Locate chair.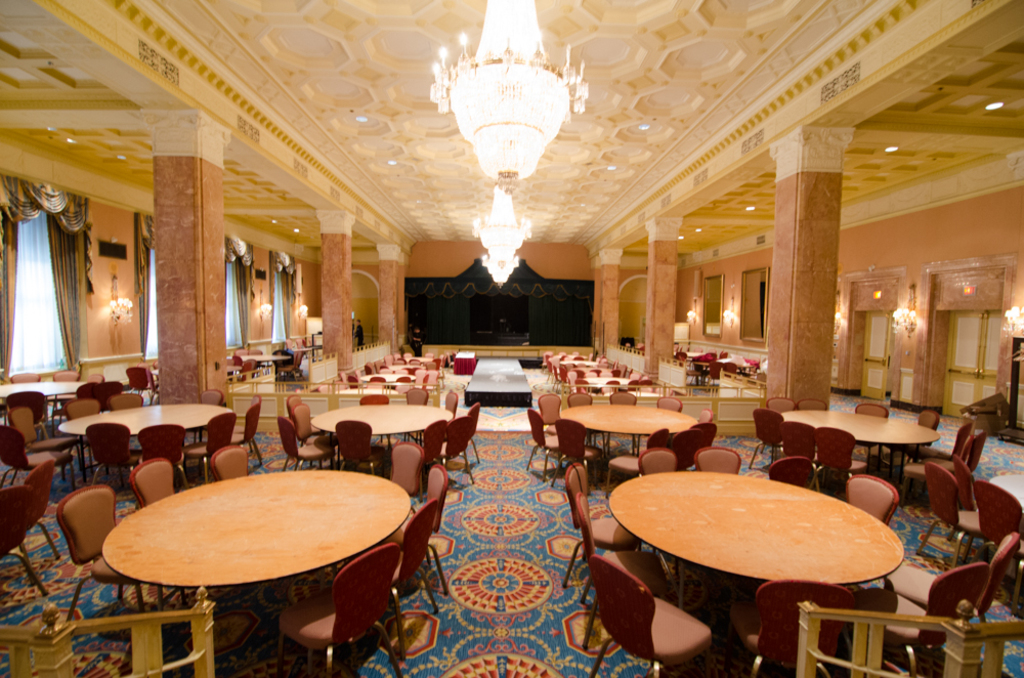
Bounding box: (left=279, top=417, right=333, bottom=471).
